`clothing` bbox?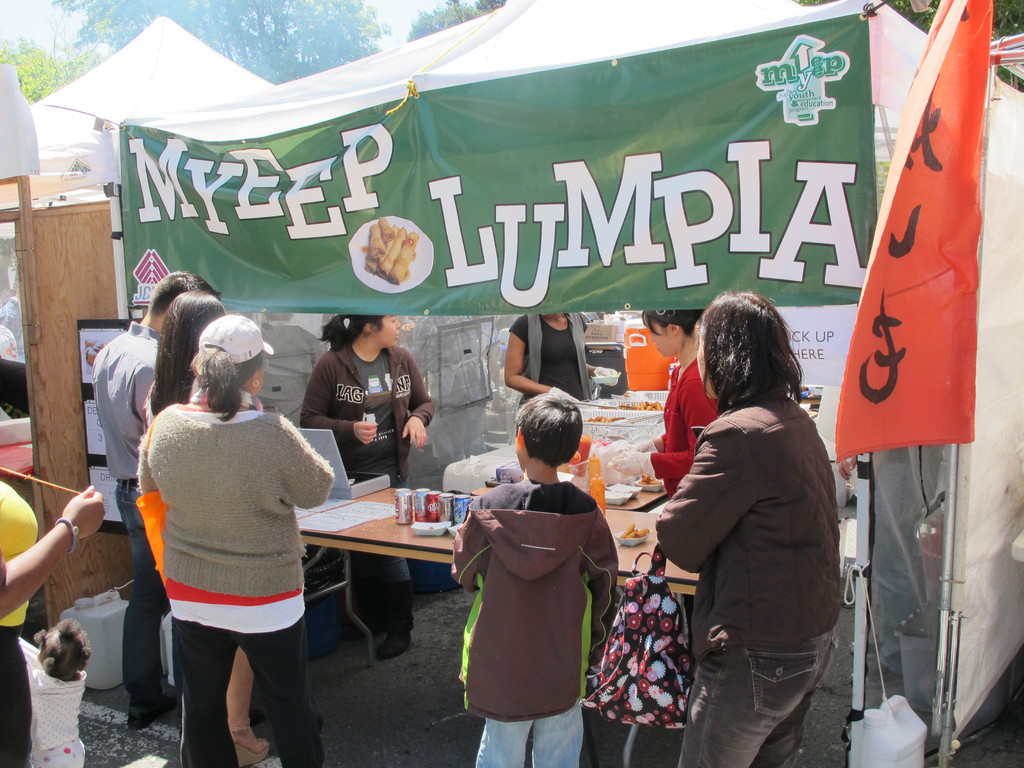
crop(449, 479, 620, 767)
